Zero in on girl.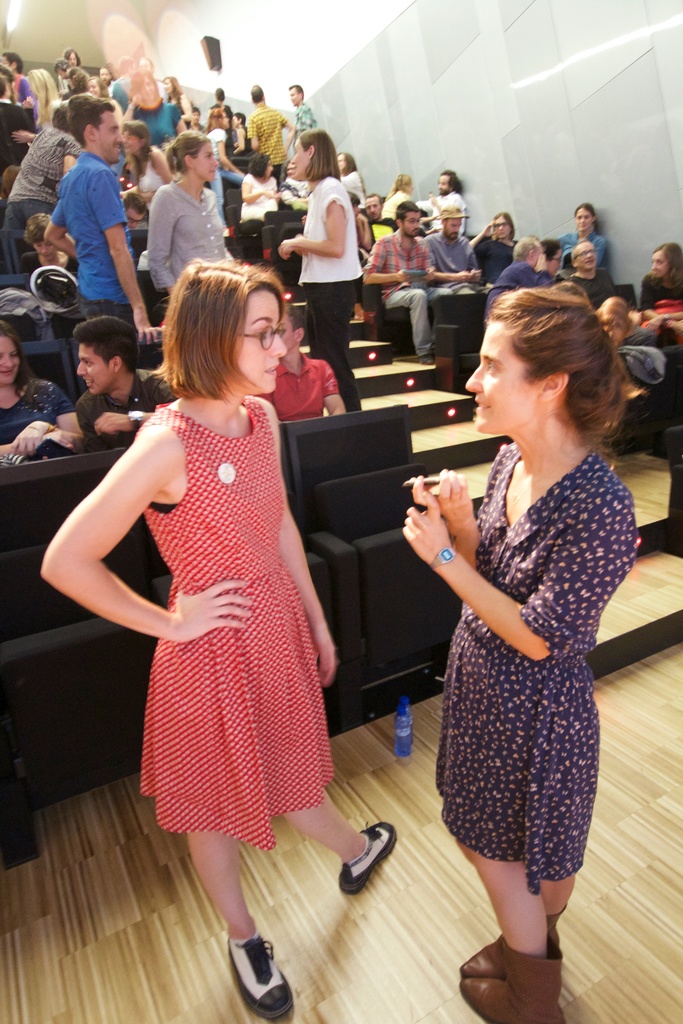
Zeroed in: bbox=[406, 290, 638, 1023].
